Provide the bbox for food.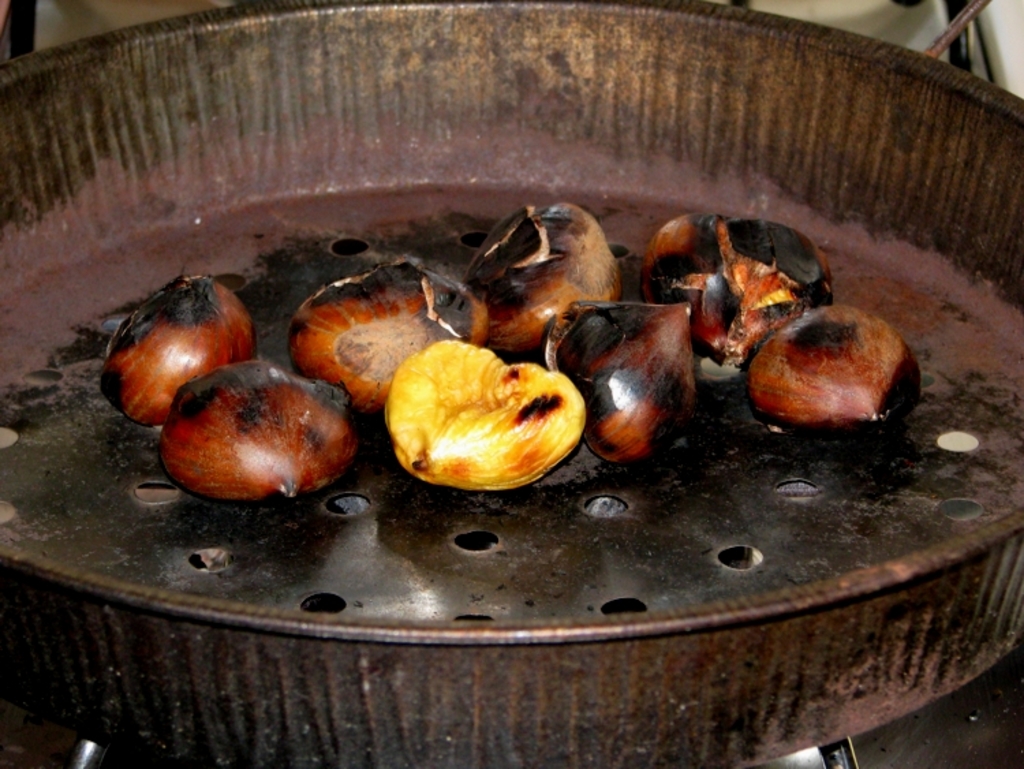
<region>750, 302, 915, 438</region>.
